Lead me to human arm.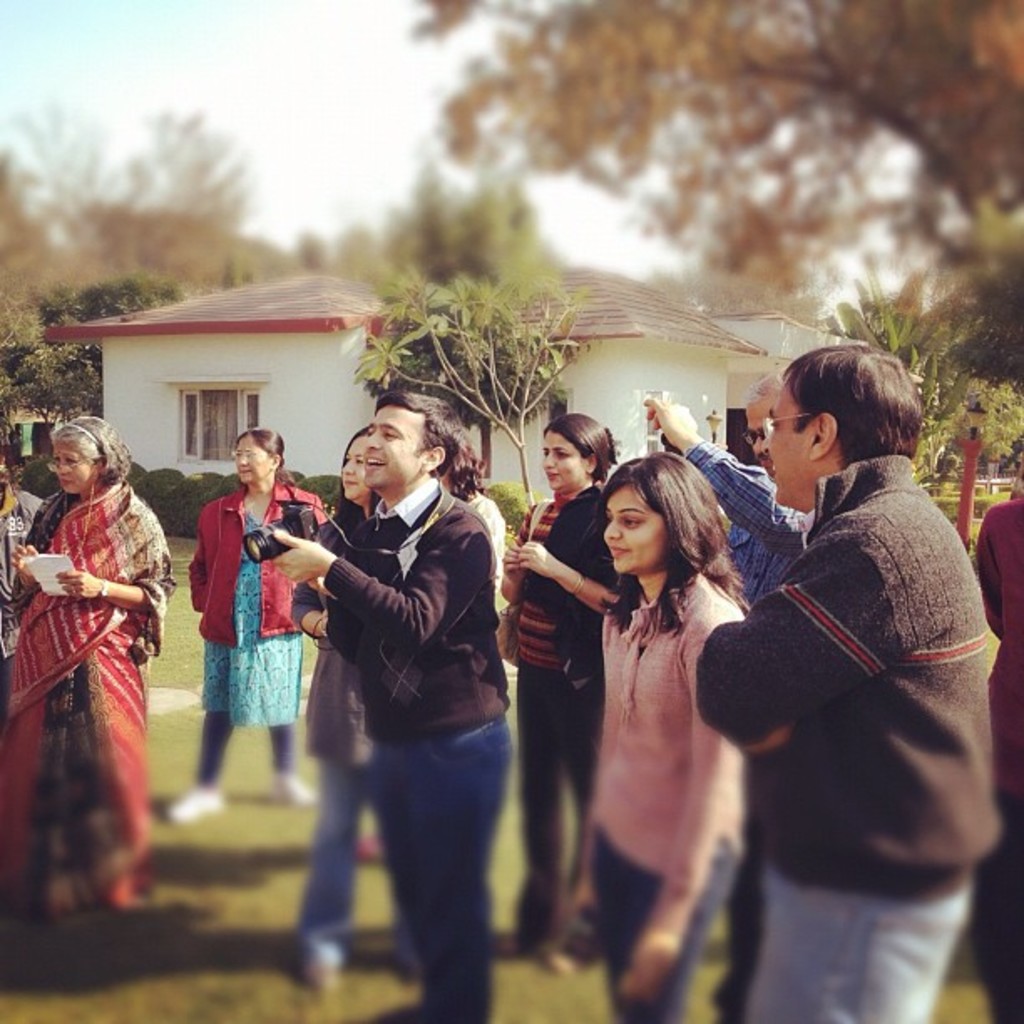
Lead to <bbox>57, 509, 181, 621</bbox>.
